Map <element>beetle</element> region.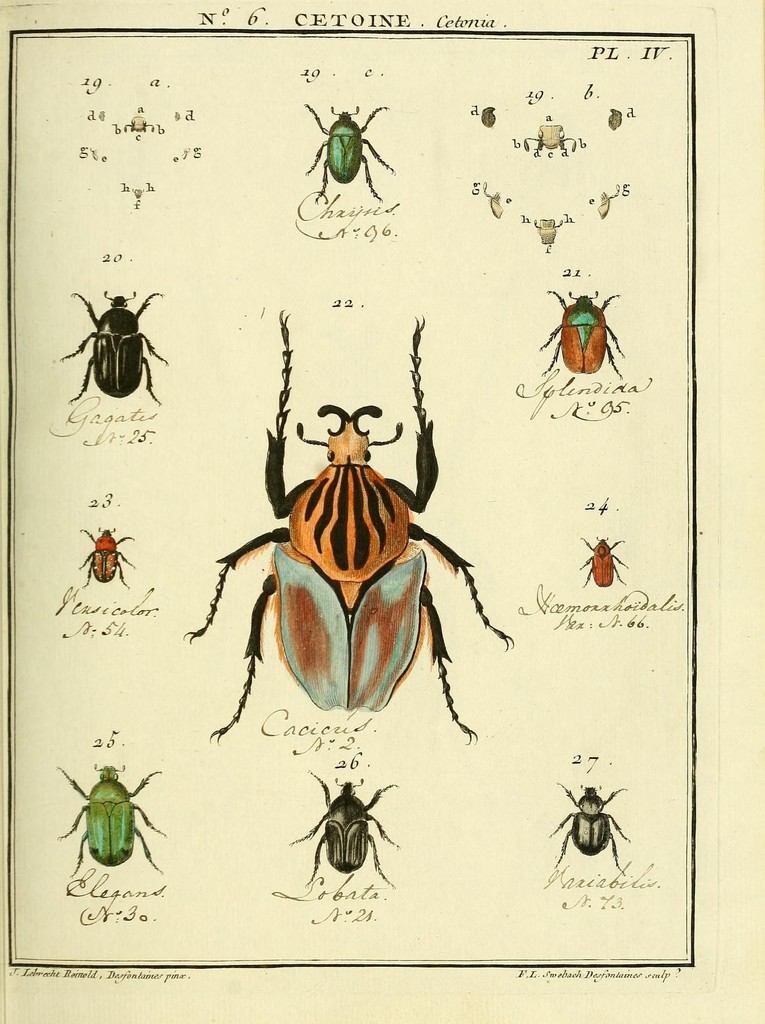
Mapped to box(559, 785, 631, 870).
